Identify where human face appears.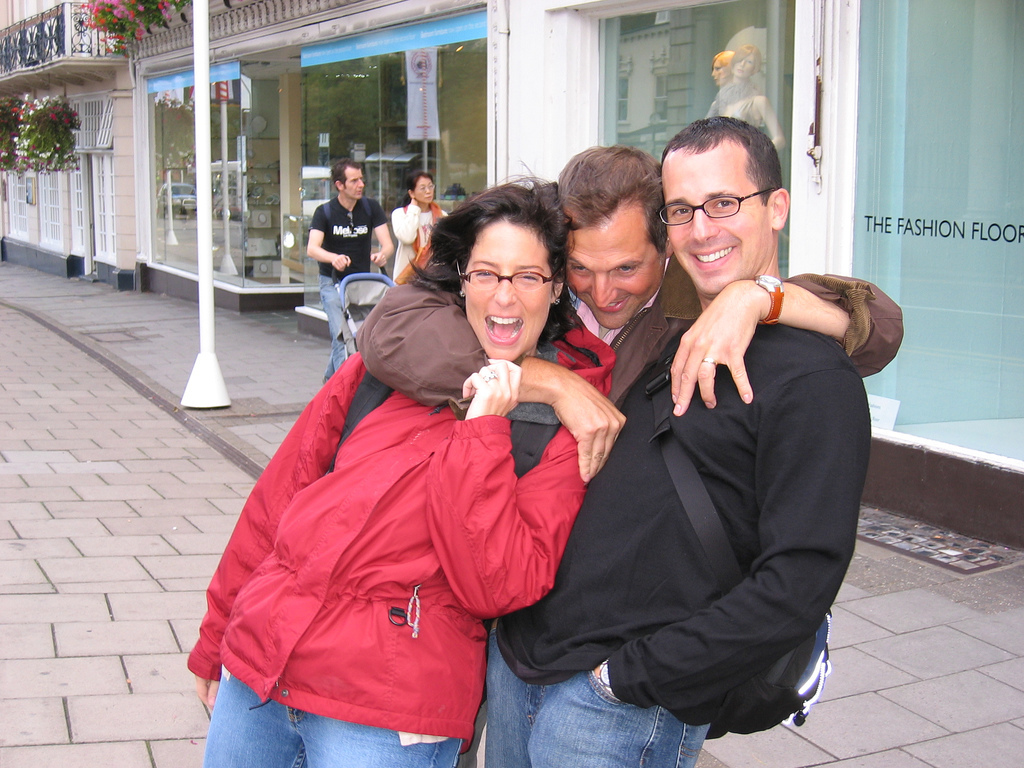
Appears at 562 221 662 335.
